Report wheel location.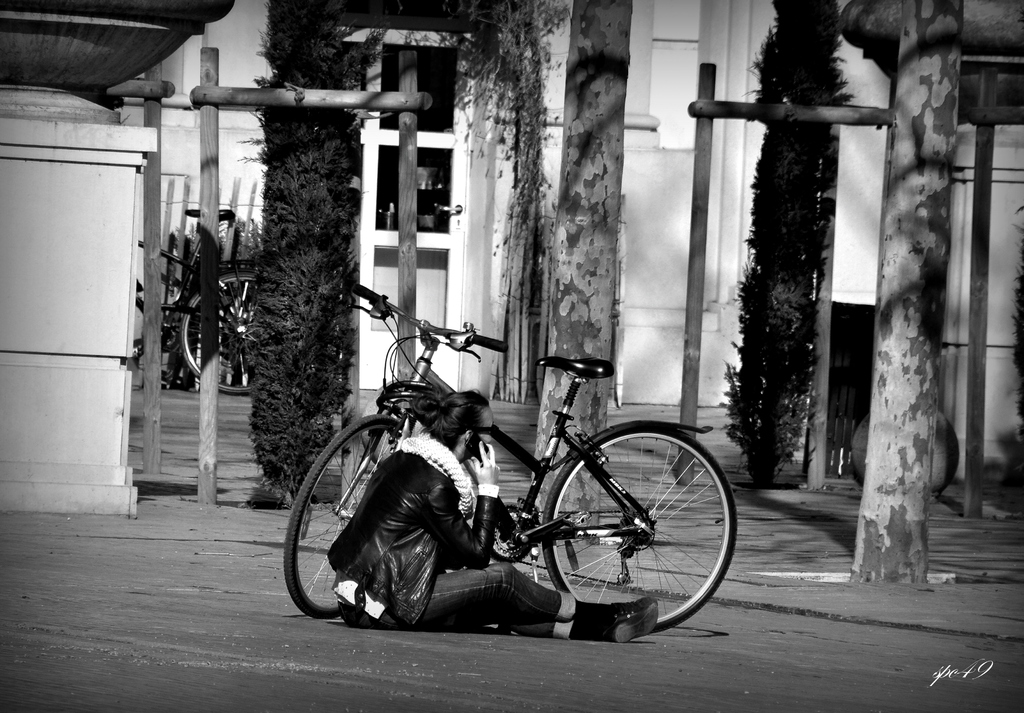
Report: (525,422,716,629).
